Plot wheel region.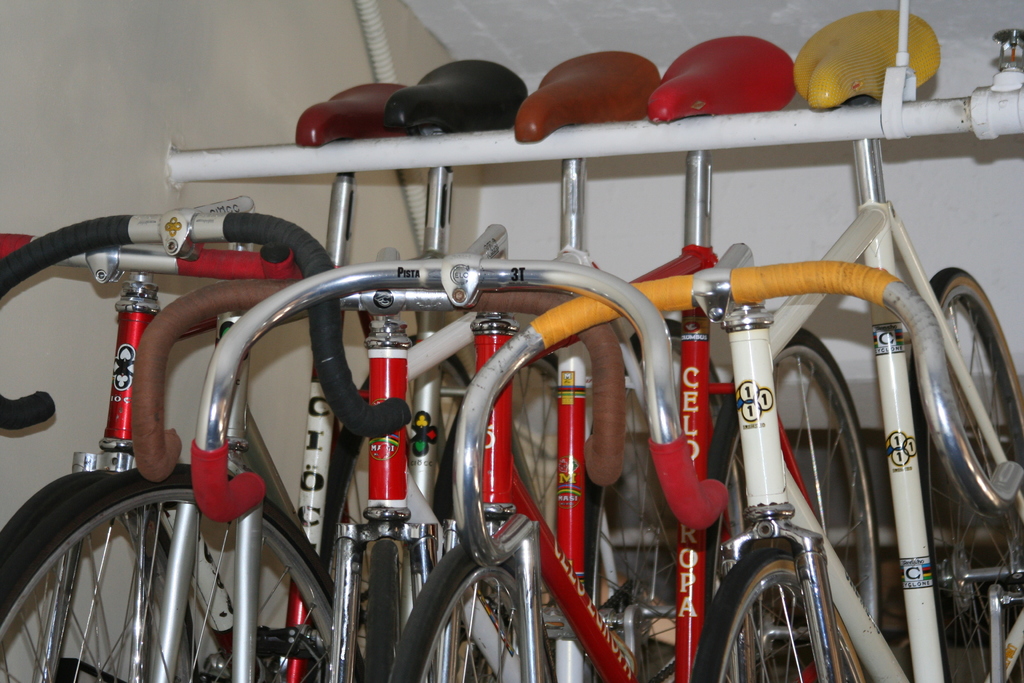
Plotted at <box>897,265,1023,682</box>.
